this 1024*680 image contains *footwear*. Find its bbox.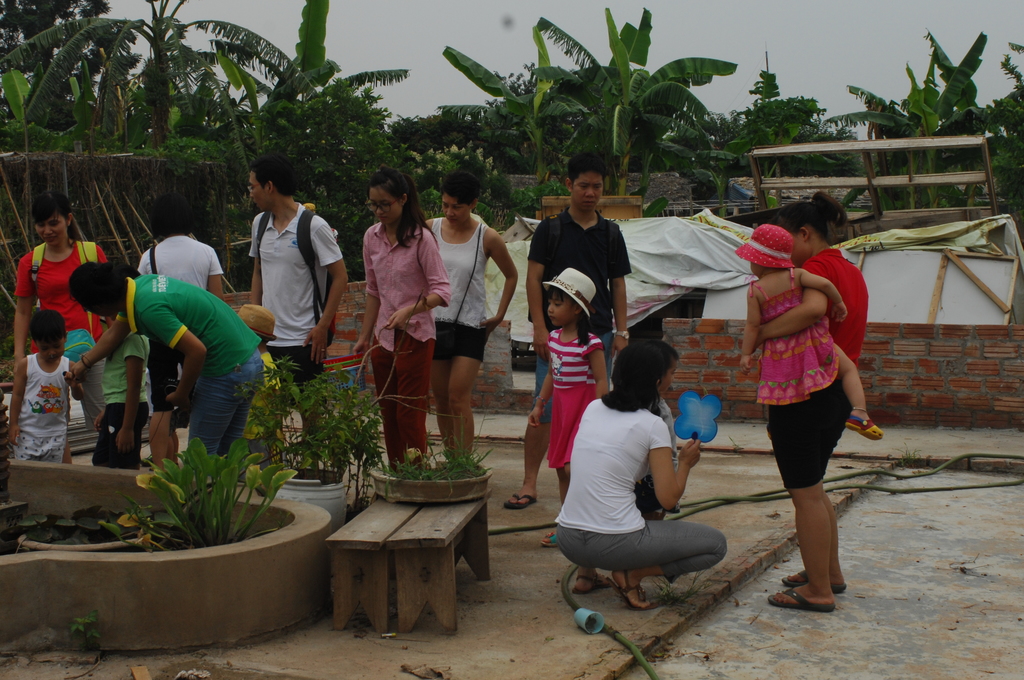
x1=604, y1=571, x2=648, y2=612.
